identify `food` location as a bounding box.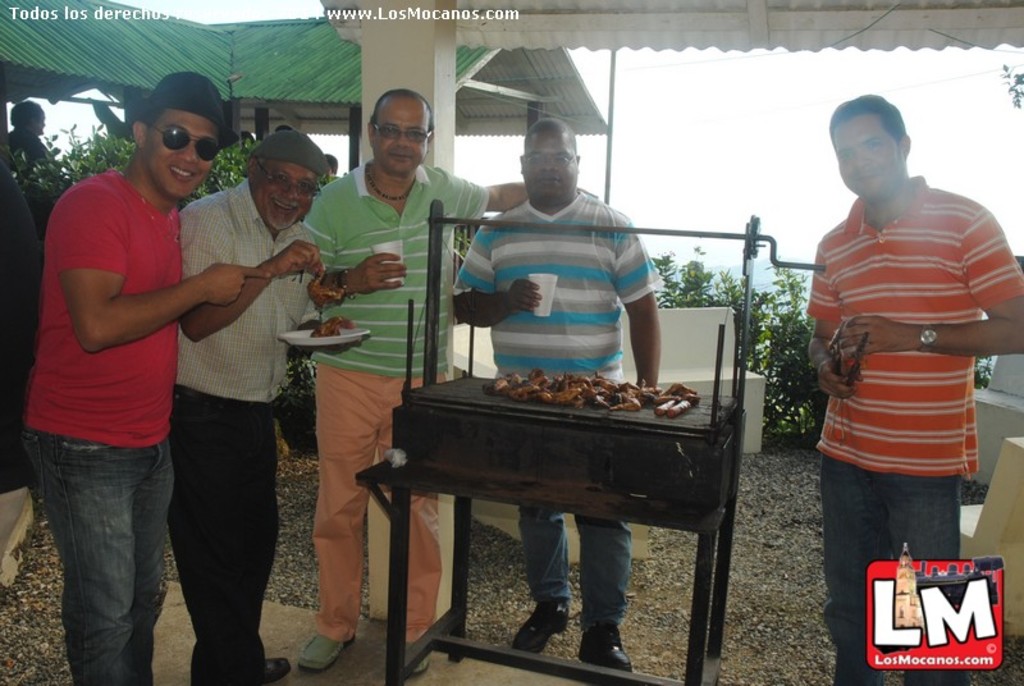
pyautogui.locateOnScreen(305, 260, 344, 308).
